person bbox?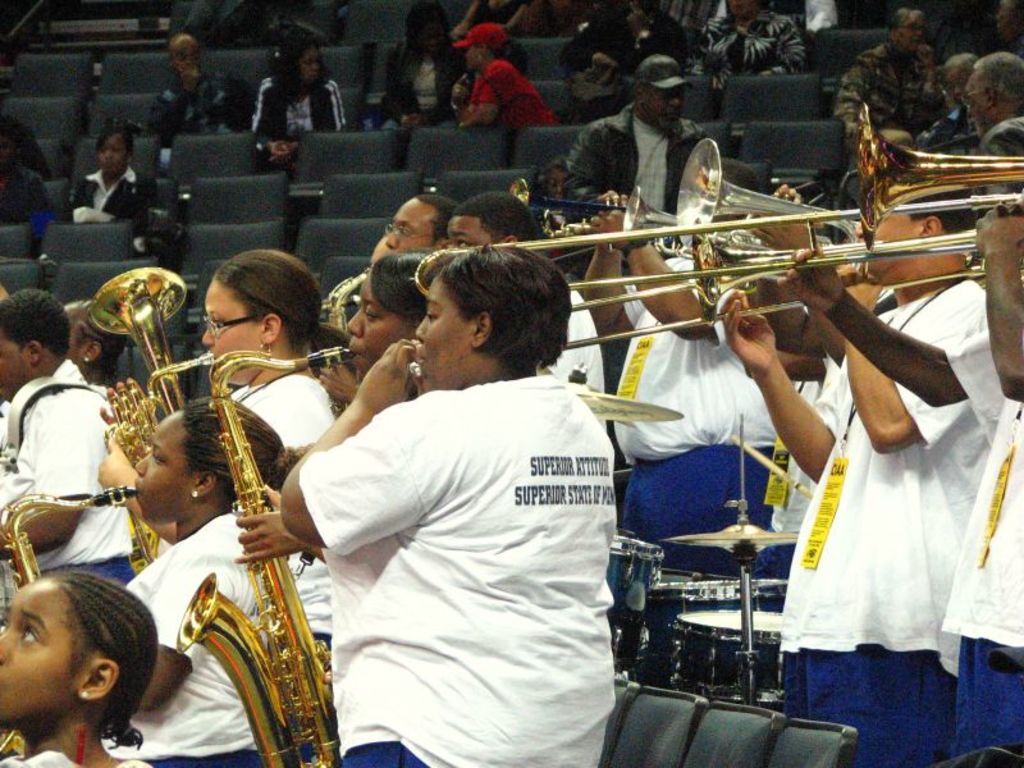
x1=97 y1=244 x2=337 y2=700
